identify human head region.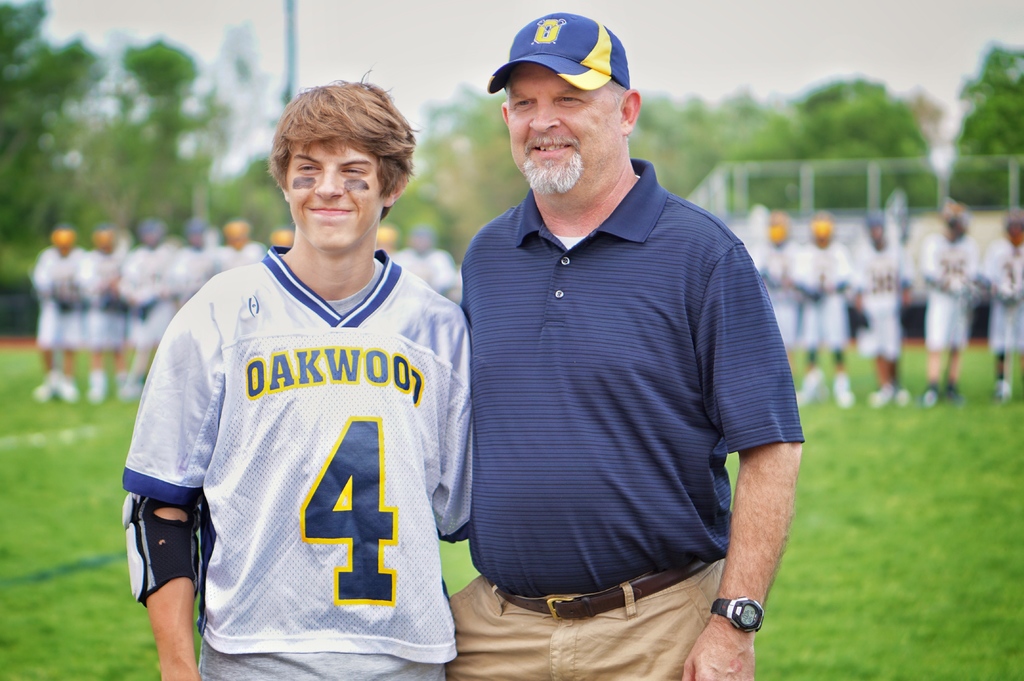
Region: l=136, t=211, r=165, b=253.
